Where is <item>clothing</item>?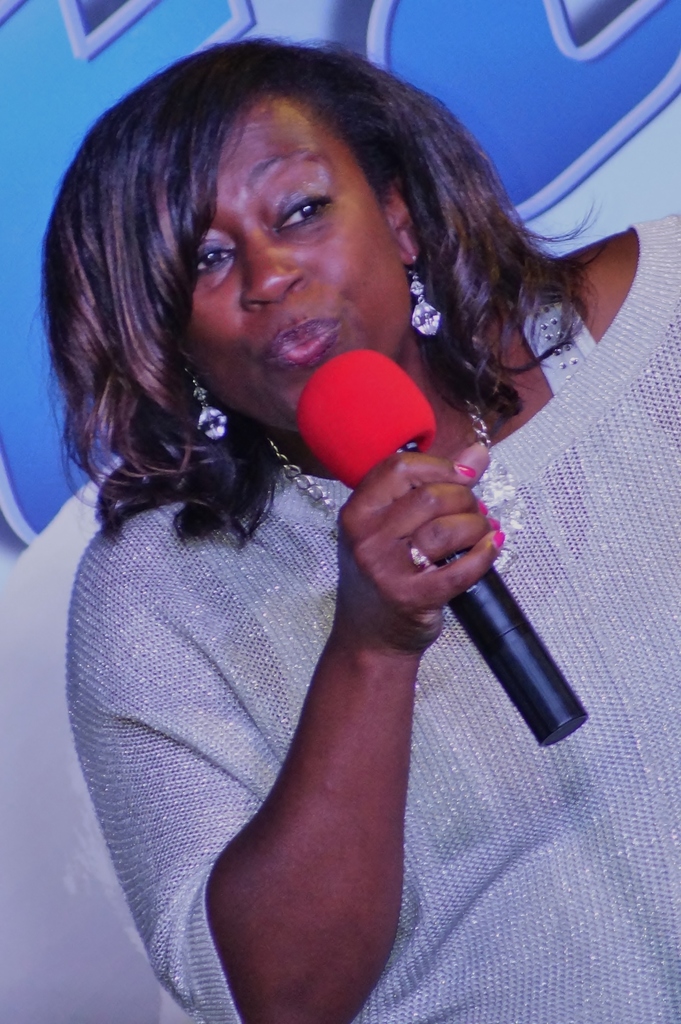
(56, 227, 641, 999).
